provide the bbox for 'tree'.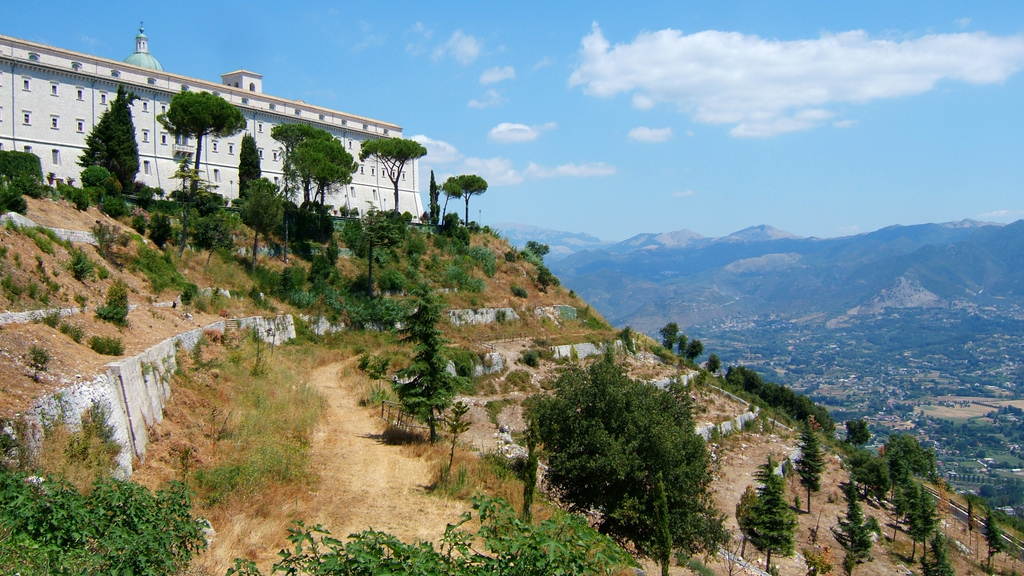
(79, 71, 159, 200).
